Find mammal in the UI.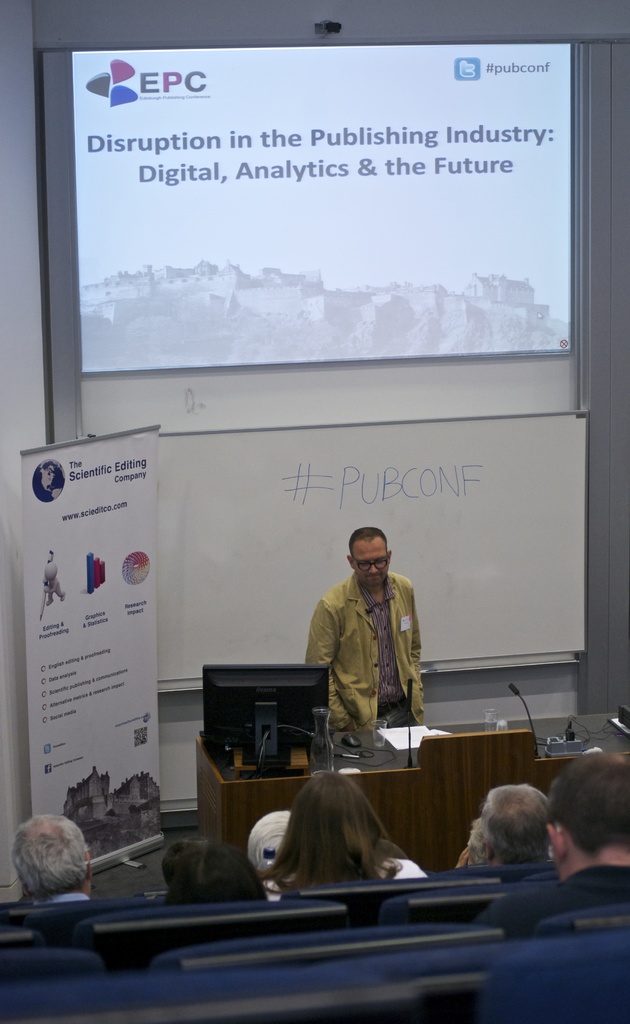
UI element at pyautogui.locateOnScreen(157, 840, 274, 912).
